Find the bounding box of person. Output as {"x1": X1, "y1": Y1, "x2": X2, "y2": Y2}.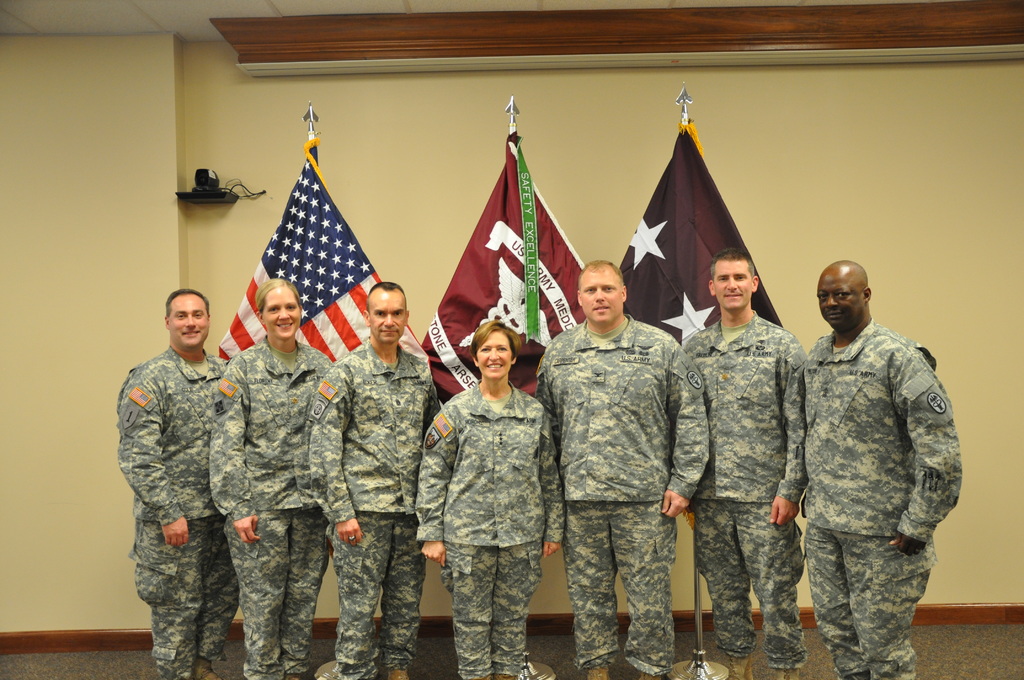
{"x1": 136, "y1": 286, "x2": 241, "y2": 672}.
